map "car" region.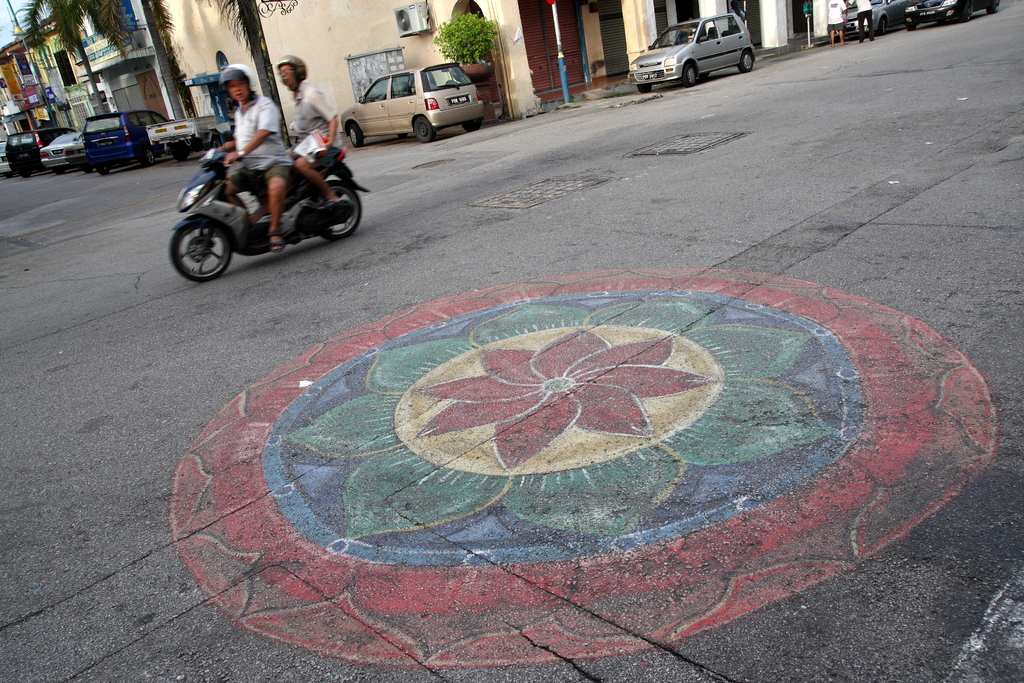
Mapped to select_region(0, 145, 13, 175).
